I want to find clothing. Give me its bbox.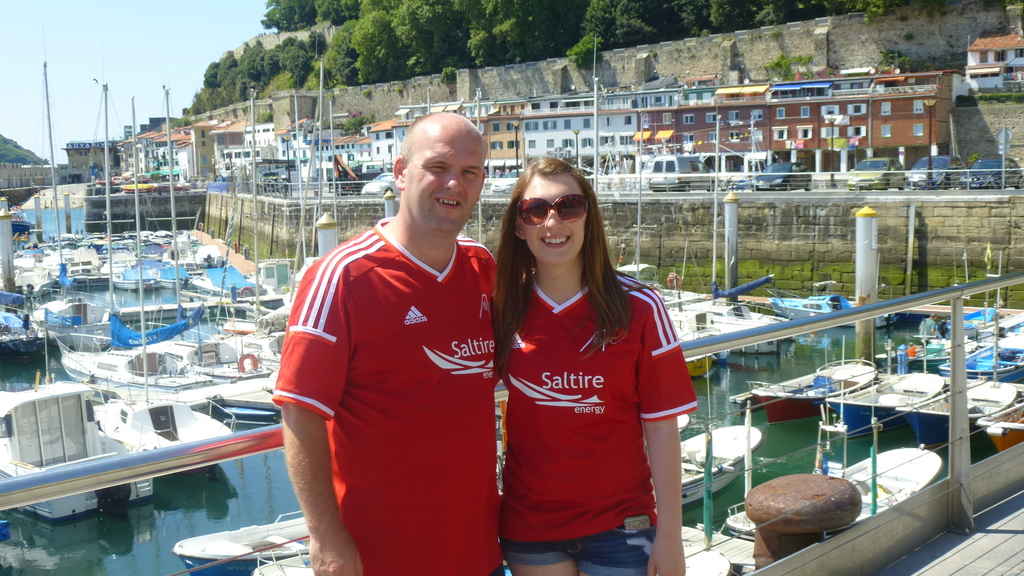
rect(504, 273, 695, 575).
